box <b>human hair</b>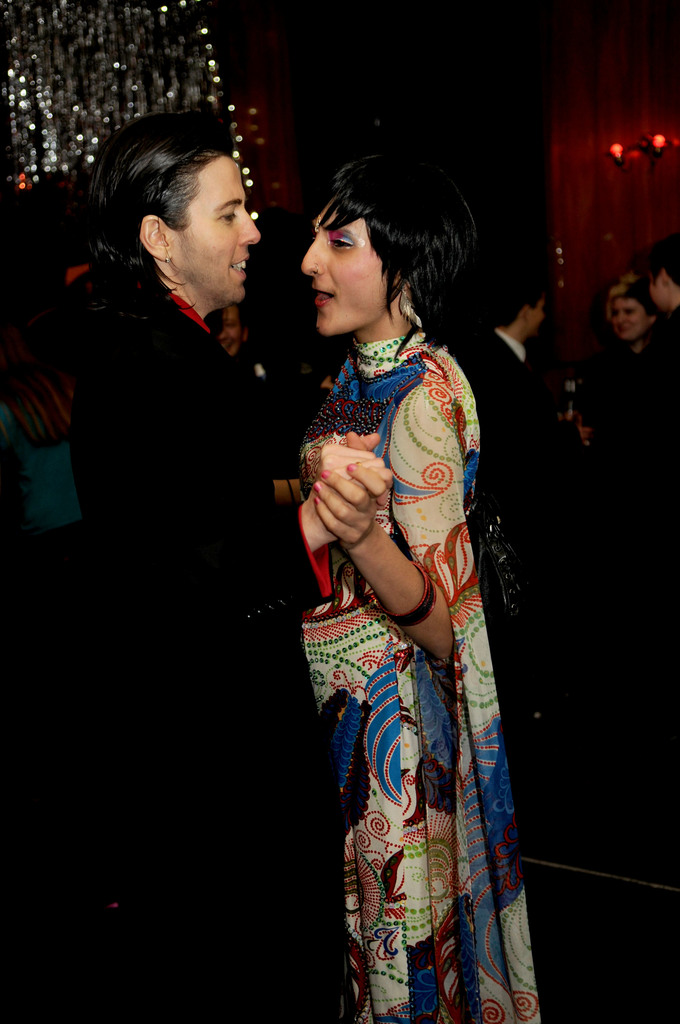
649:232:679:291
